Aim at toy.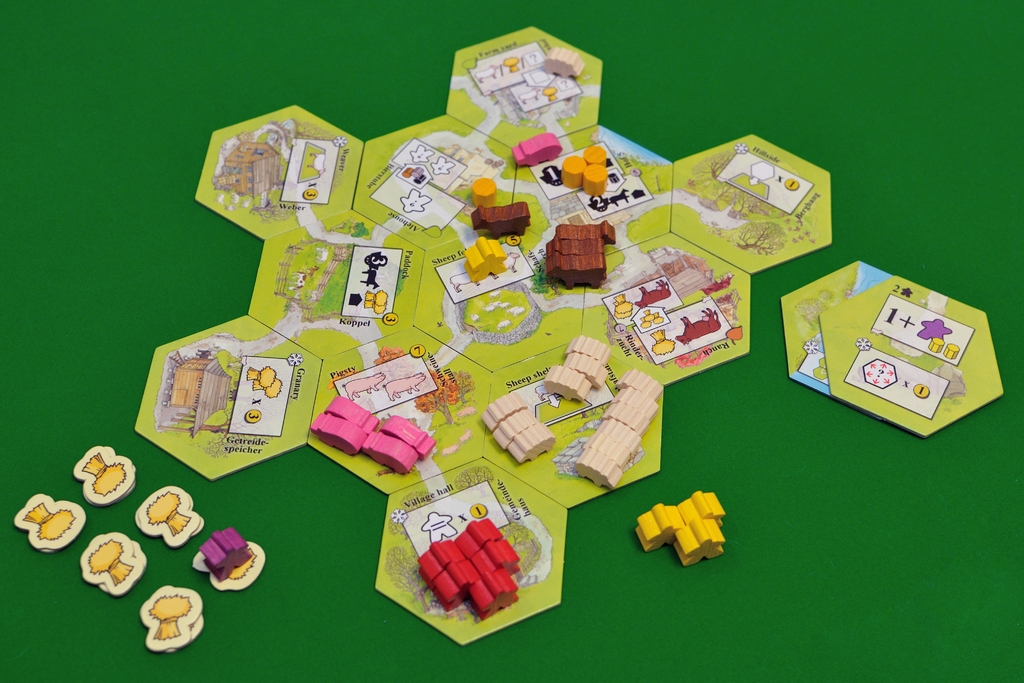
Aimed at x1=331 y1=400 x2=382 y2=434.
